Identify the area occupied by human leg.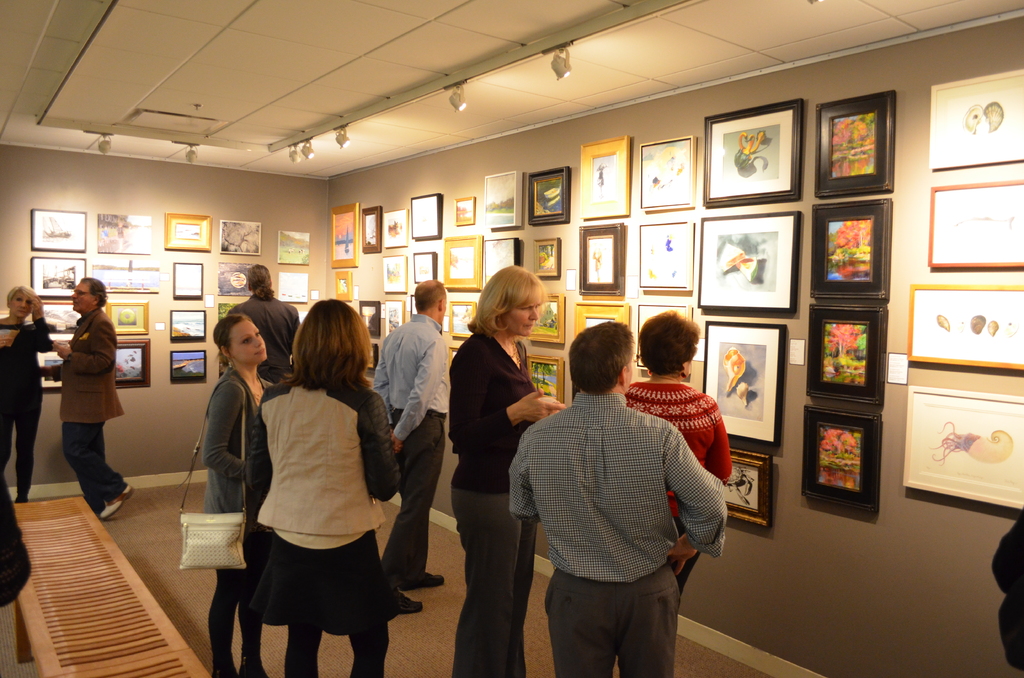
Area: left=615, top=579, right=684, bottom=675.
